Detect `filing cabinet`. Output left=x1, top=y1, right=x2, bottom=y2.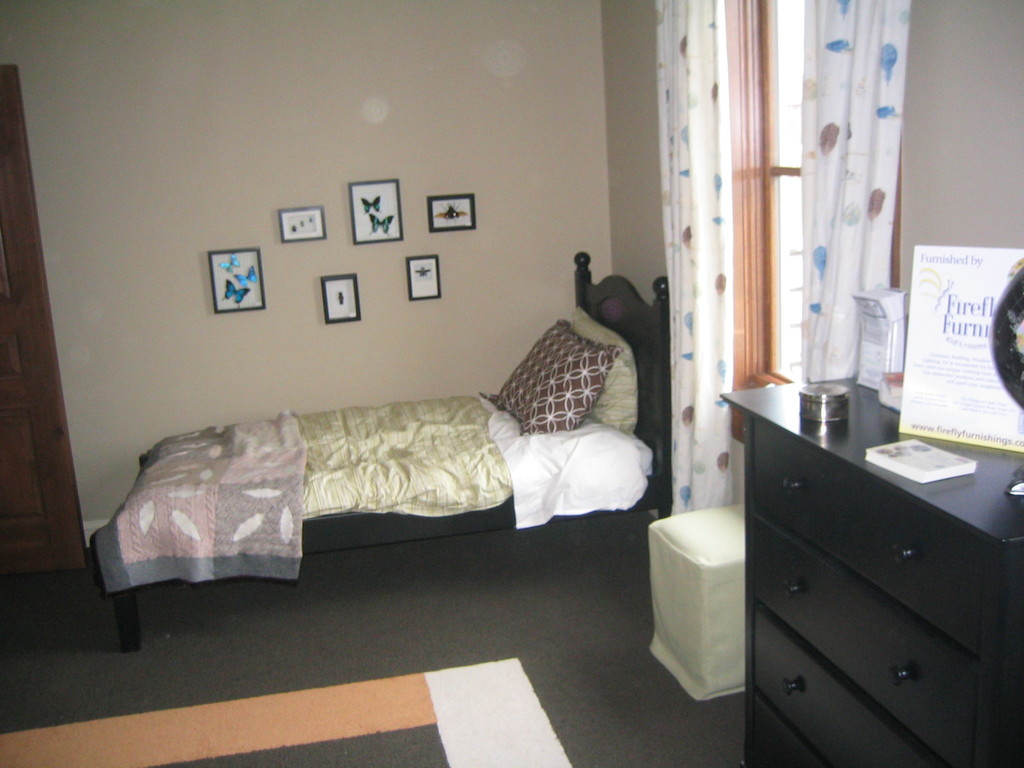
left=728, top=369, right=1023, bottom=767.
